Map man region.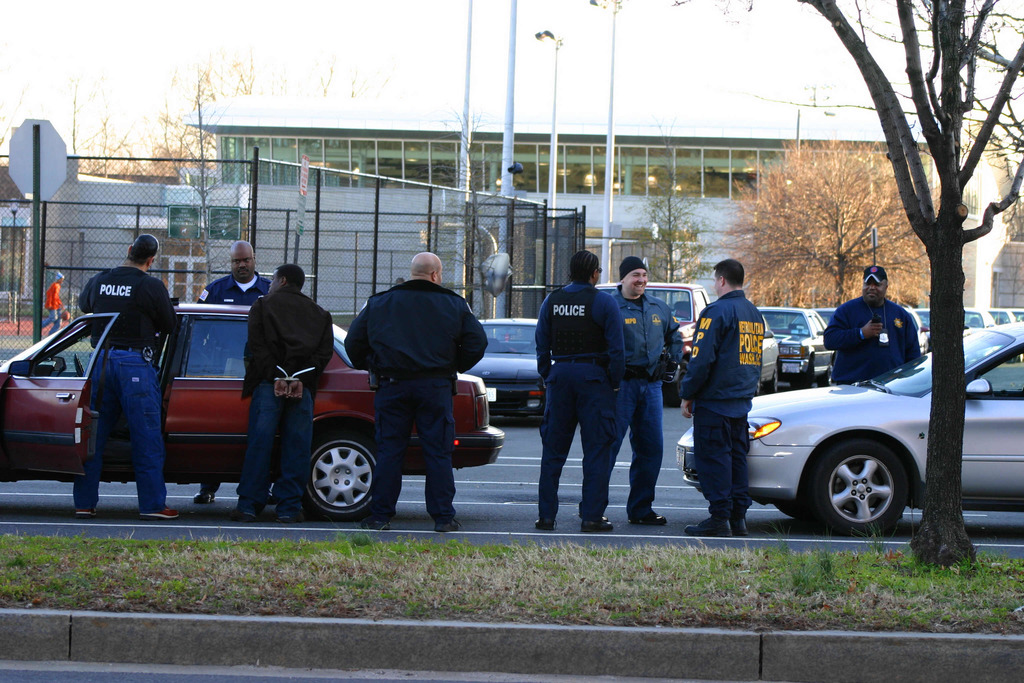
Mapped to region(610, 256, 689, 523).
